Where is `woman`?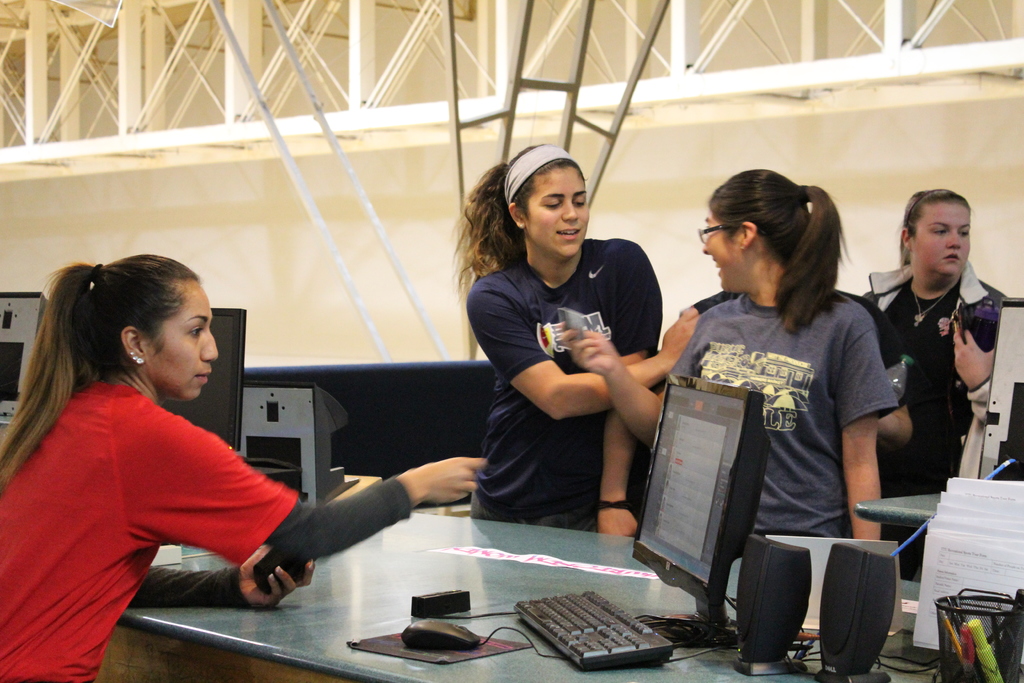
[0,252,483,682].
